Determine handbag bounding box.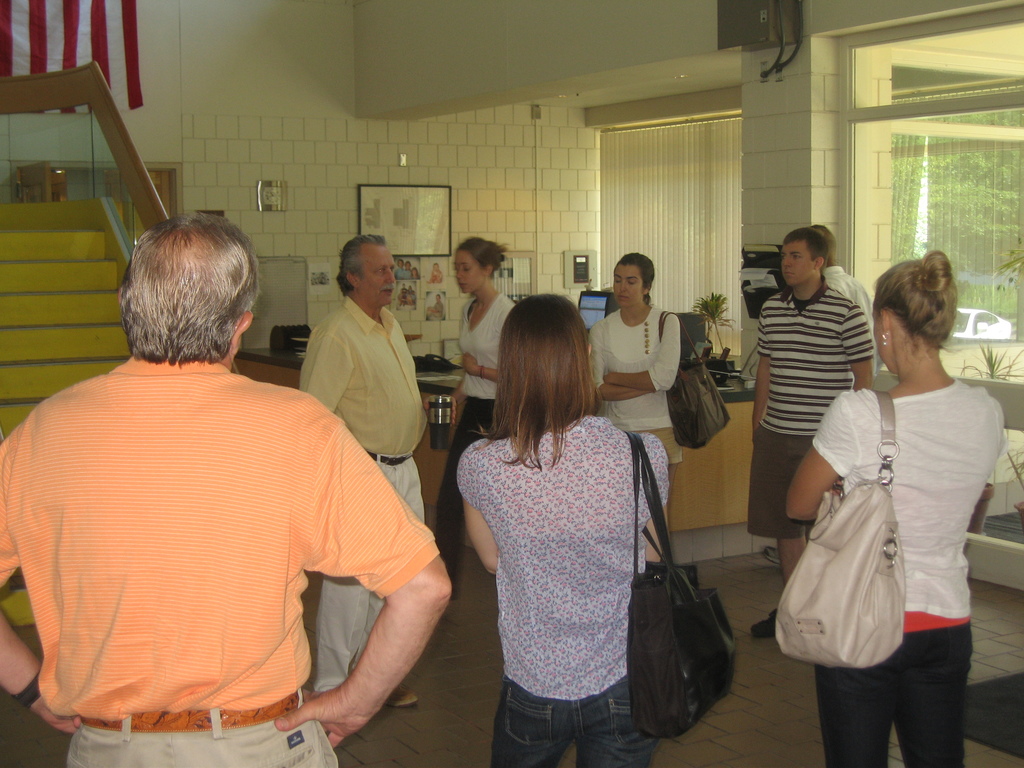
Determined: l=659, t=310, r=732, b=452.
